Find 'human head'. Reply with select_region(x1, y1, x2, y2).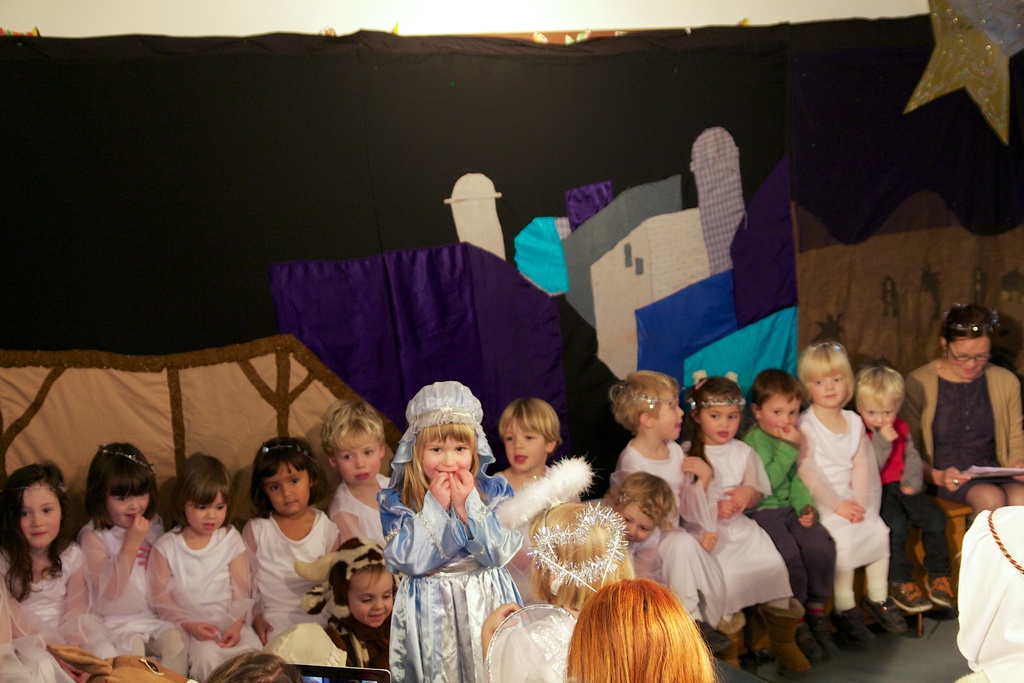
select_region(570, 579, 699, 681).
